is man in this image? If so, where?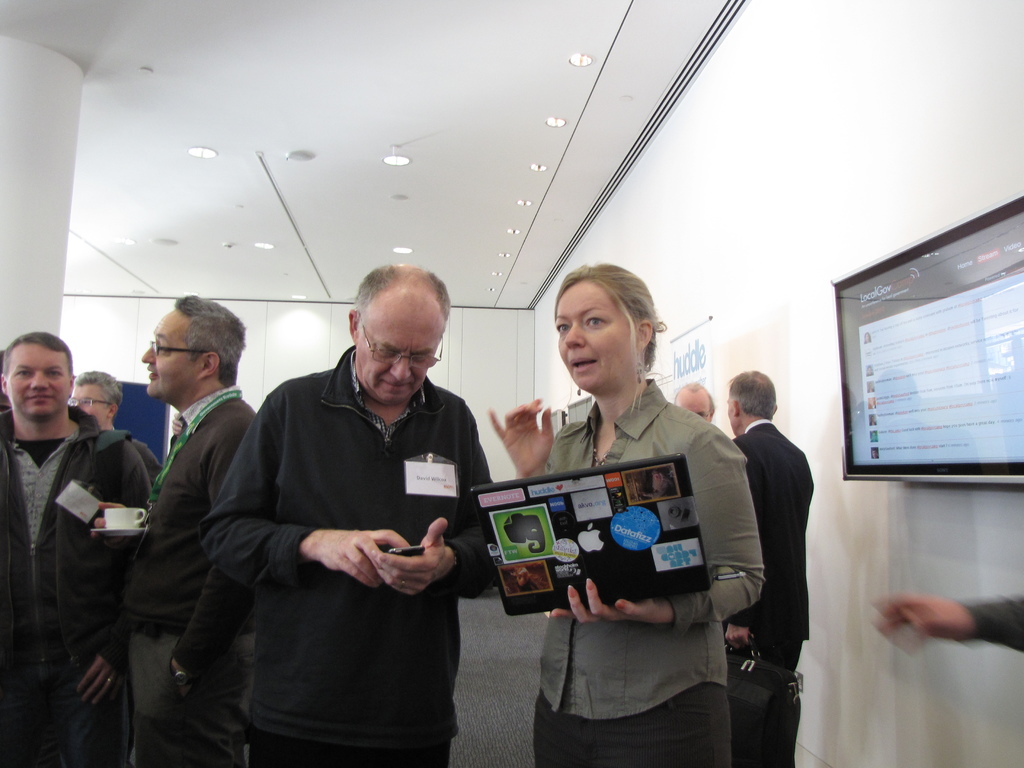
Yes, at left=727, top=373, right=814, bottom=767.
